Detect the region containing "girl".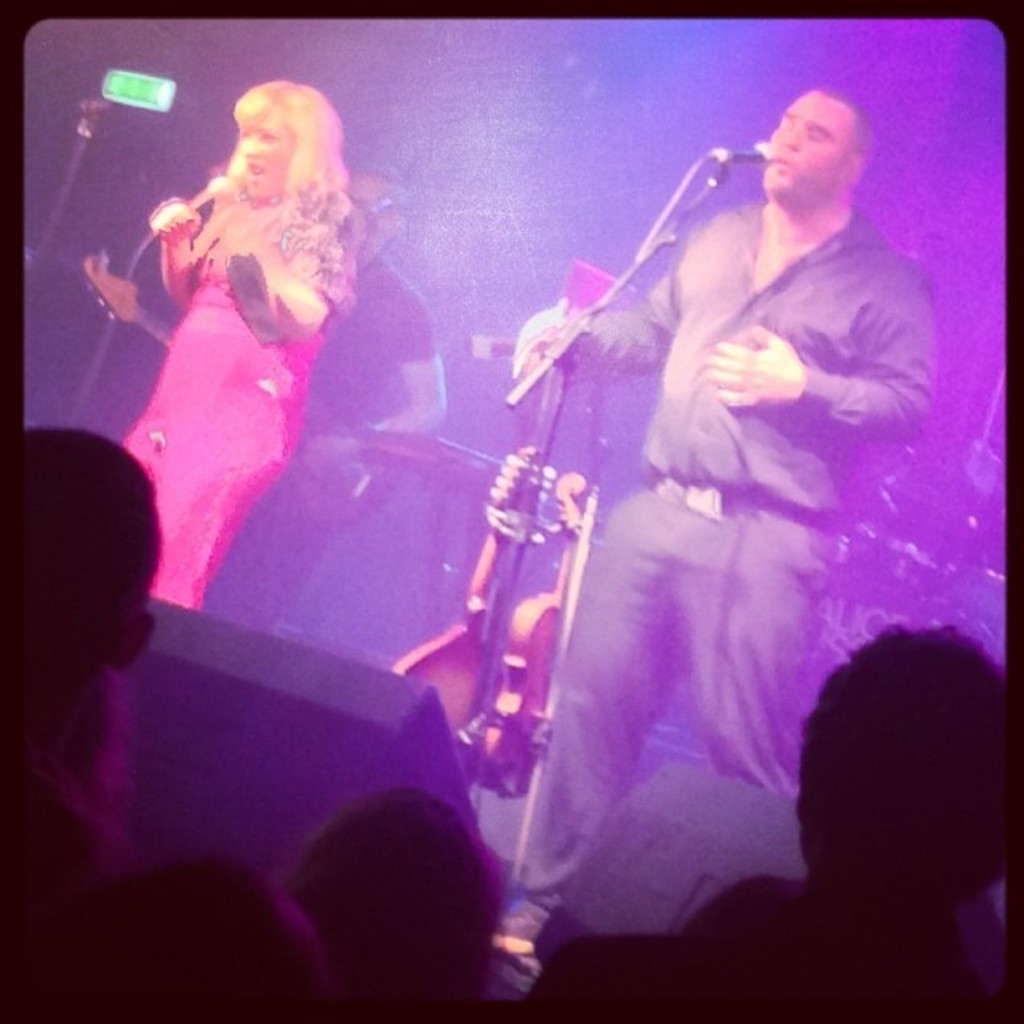
Rect(120, 74, 360, 613).
